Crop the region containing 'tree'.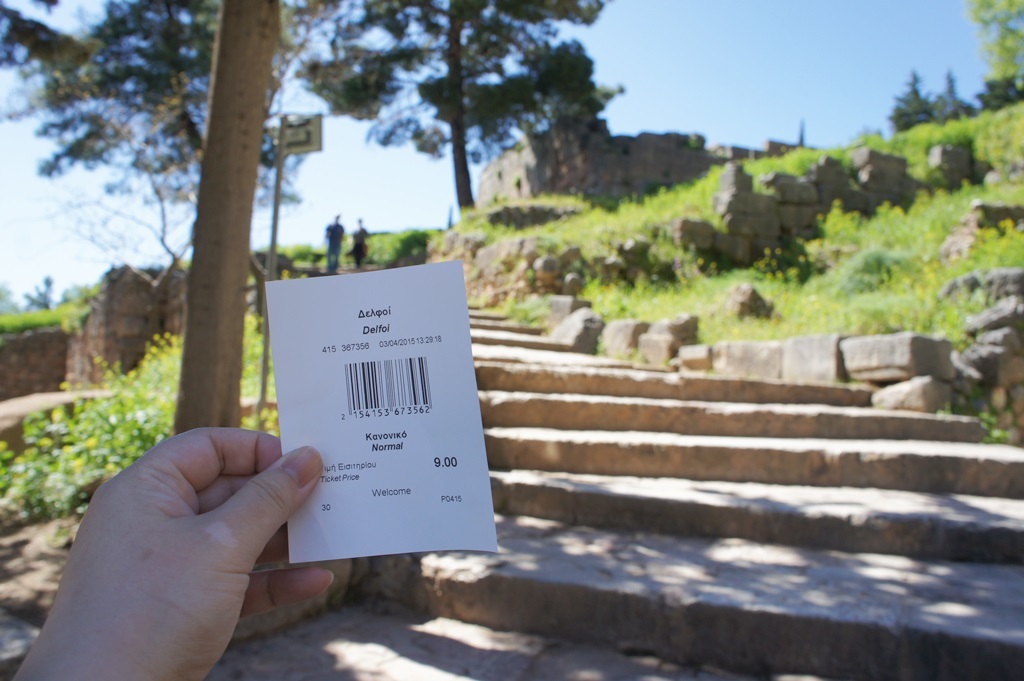
Crop region: crop(894, 66, 930, 132).
